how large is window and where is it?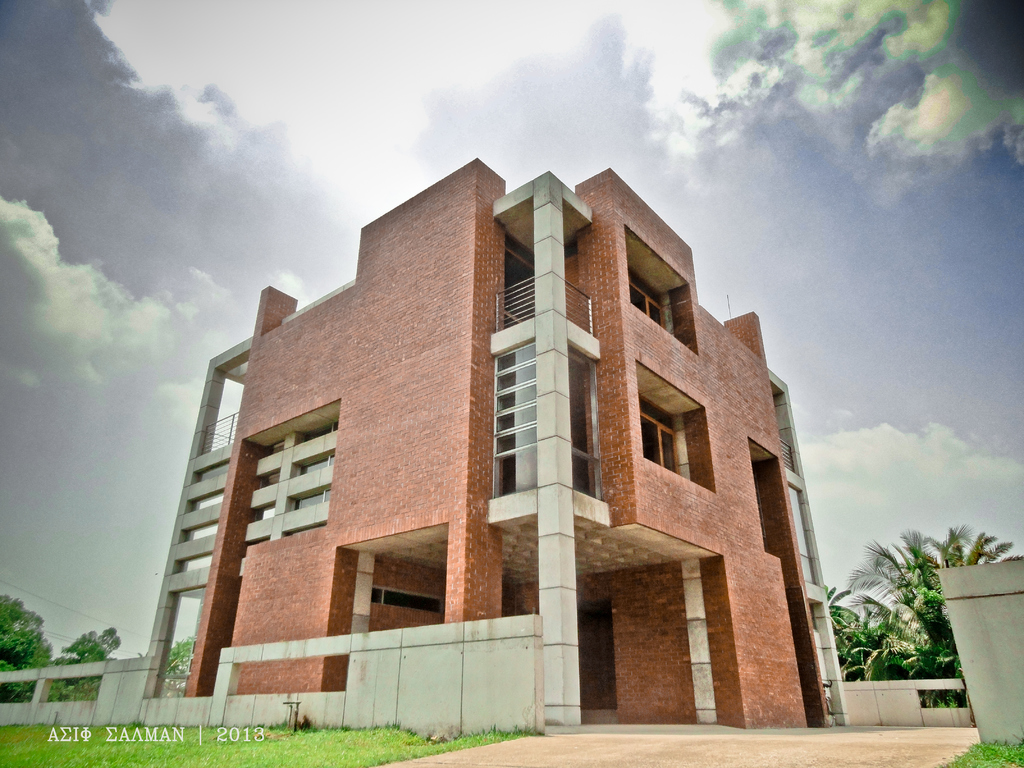
Bounding box: BBox(374, 587, 444, 616).
